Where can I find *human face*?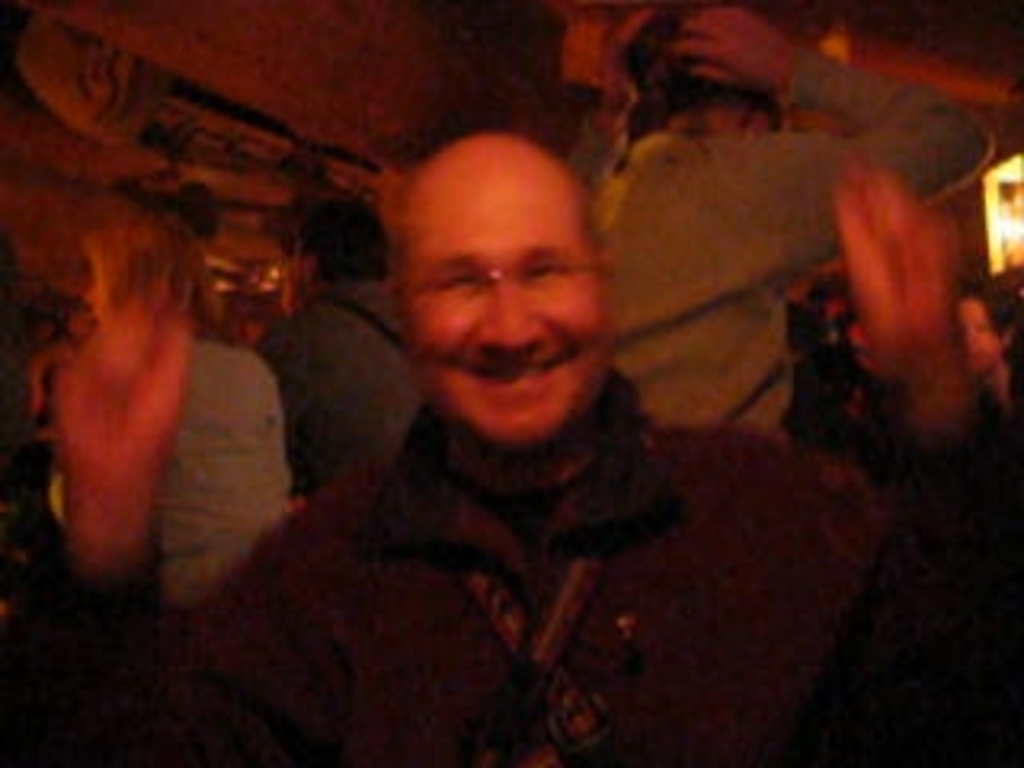
You can find it at 410 154 592 442.
